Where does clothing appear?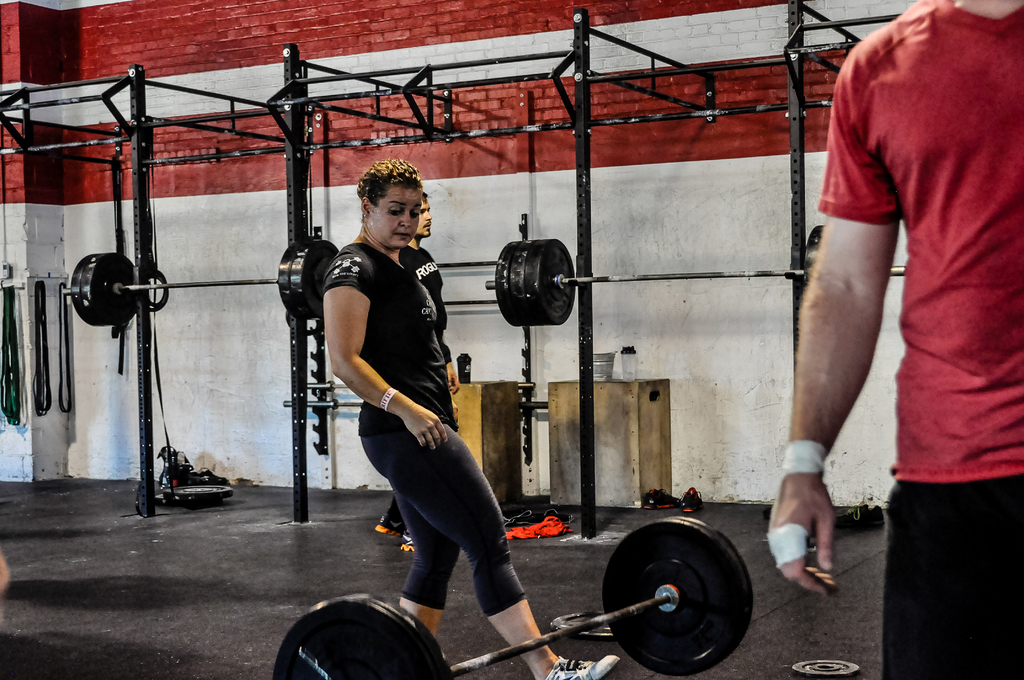
Appears at box(818, 0, 1023, 679).
